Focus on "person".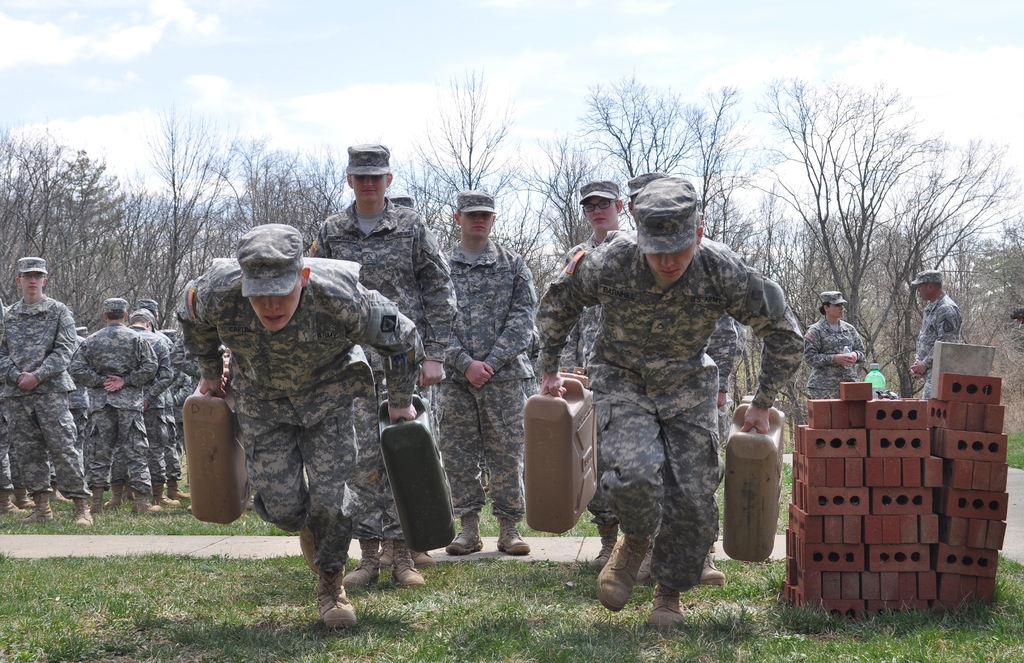
Focused at bbox=[550, 181, 644, 568].
